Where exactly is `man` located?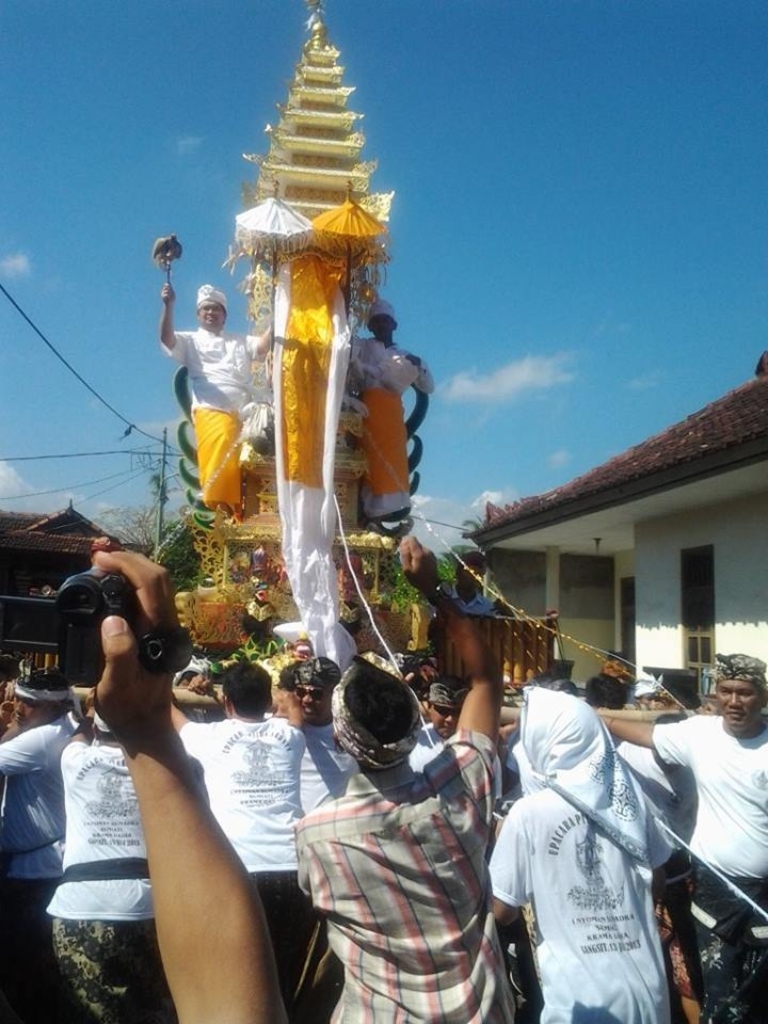
Its bounding box is rect(603, 652, 767, 1023).
